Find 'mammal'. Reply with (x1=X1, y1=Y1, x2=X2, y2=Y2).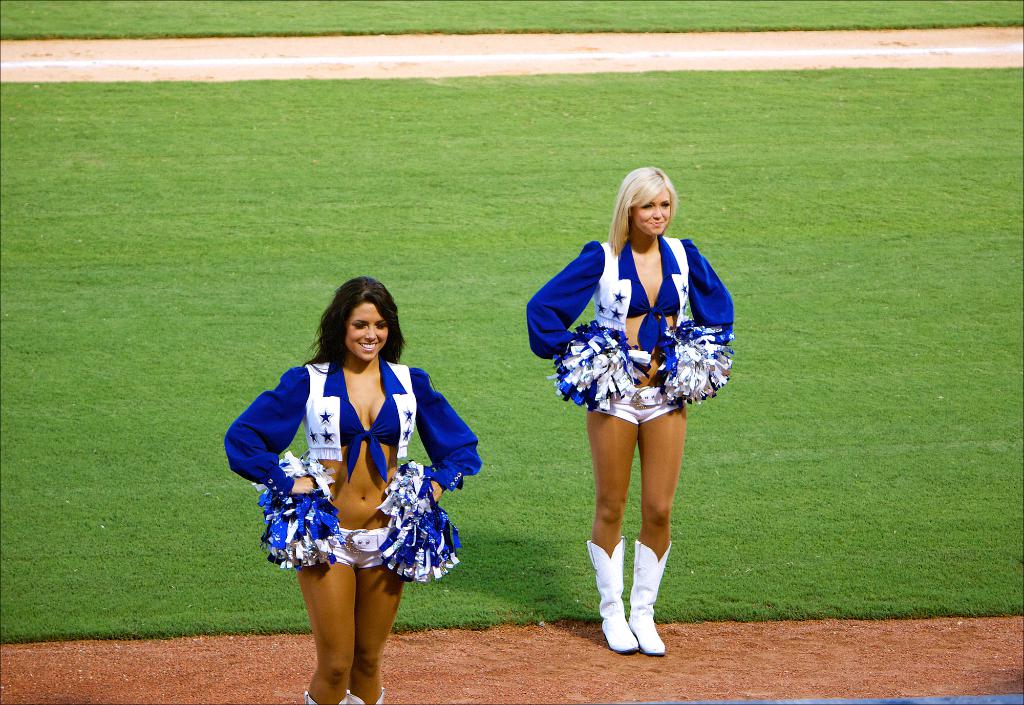
(x1=228, y1=246, x2=468, y2=657).
